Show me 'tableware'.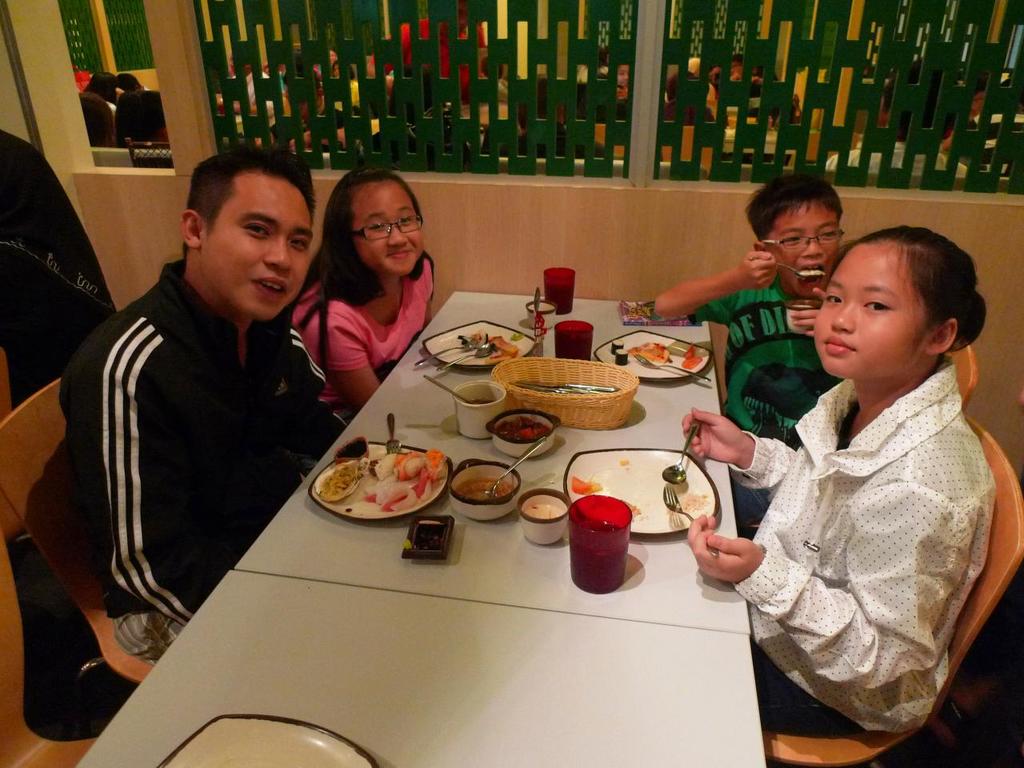
'tableware' is here: box=[550, 318, 596, 362].
